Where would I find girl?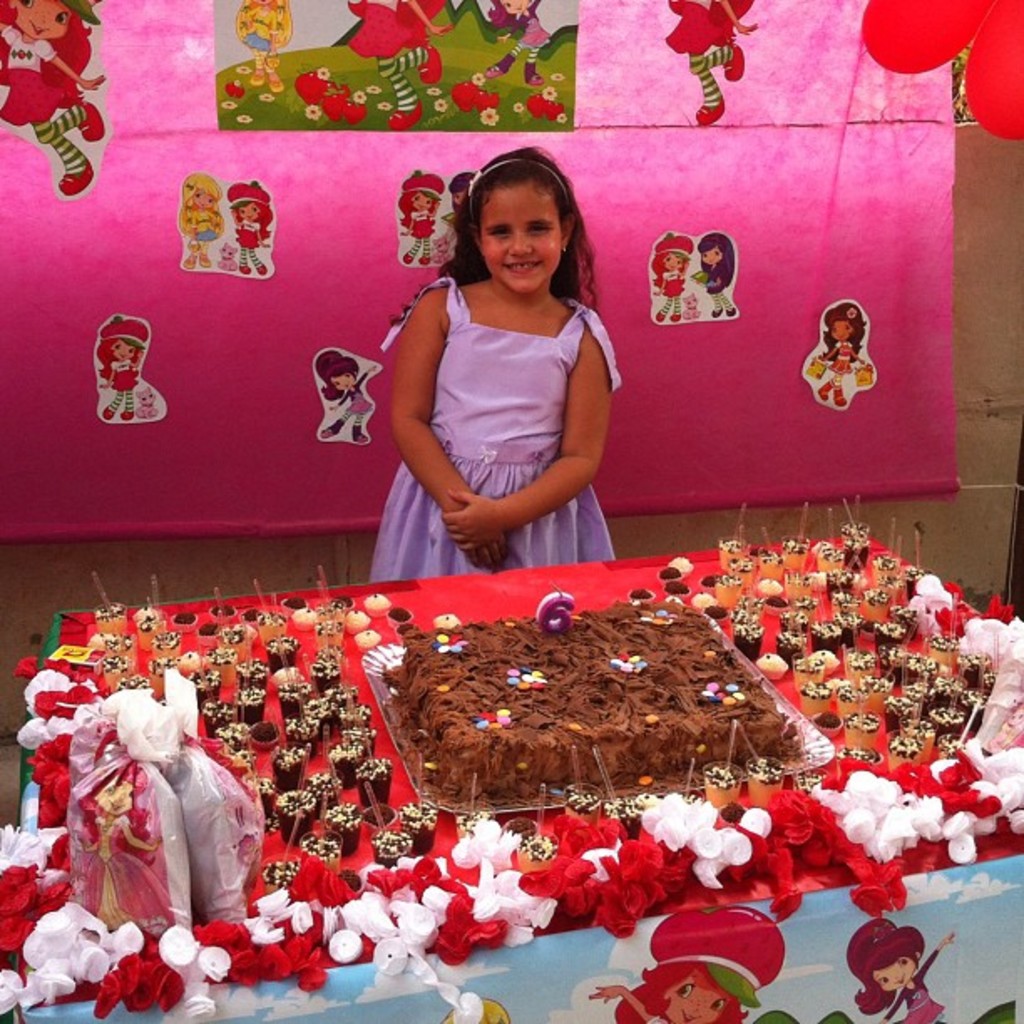
At <bbox>234, 0, 294, 87</bbox>.
